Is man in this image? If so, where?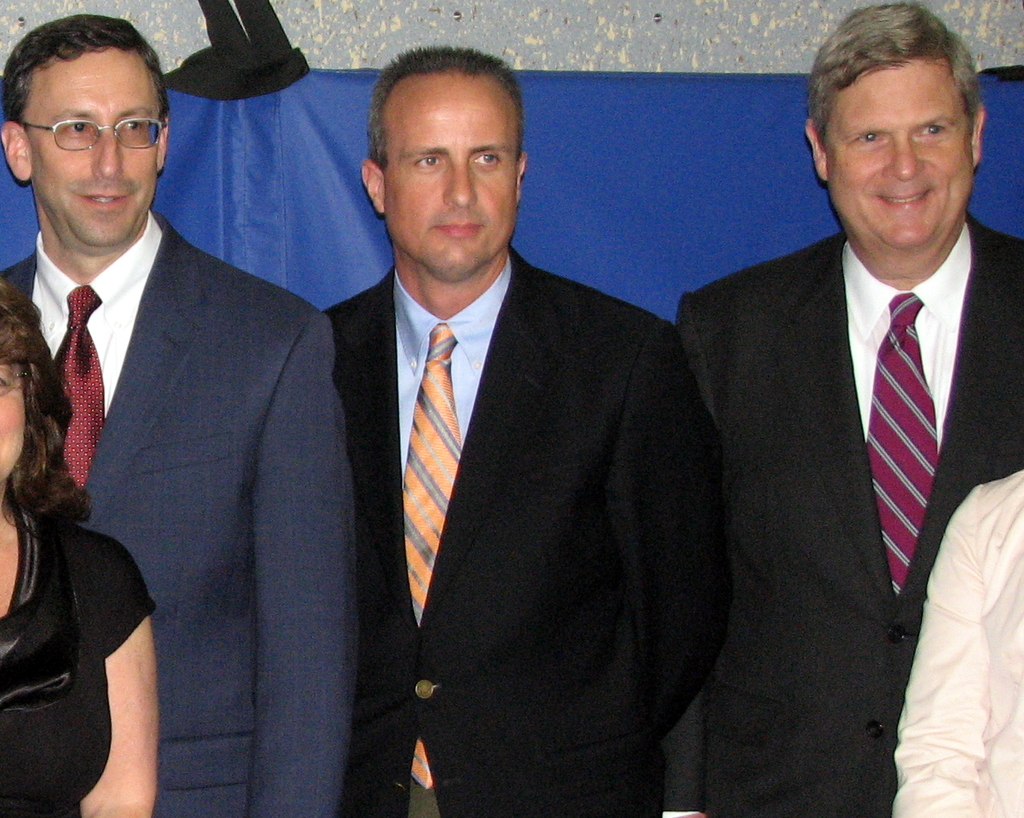
Yes, at crop(0, 13, 362, 817).
